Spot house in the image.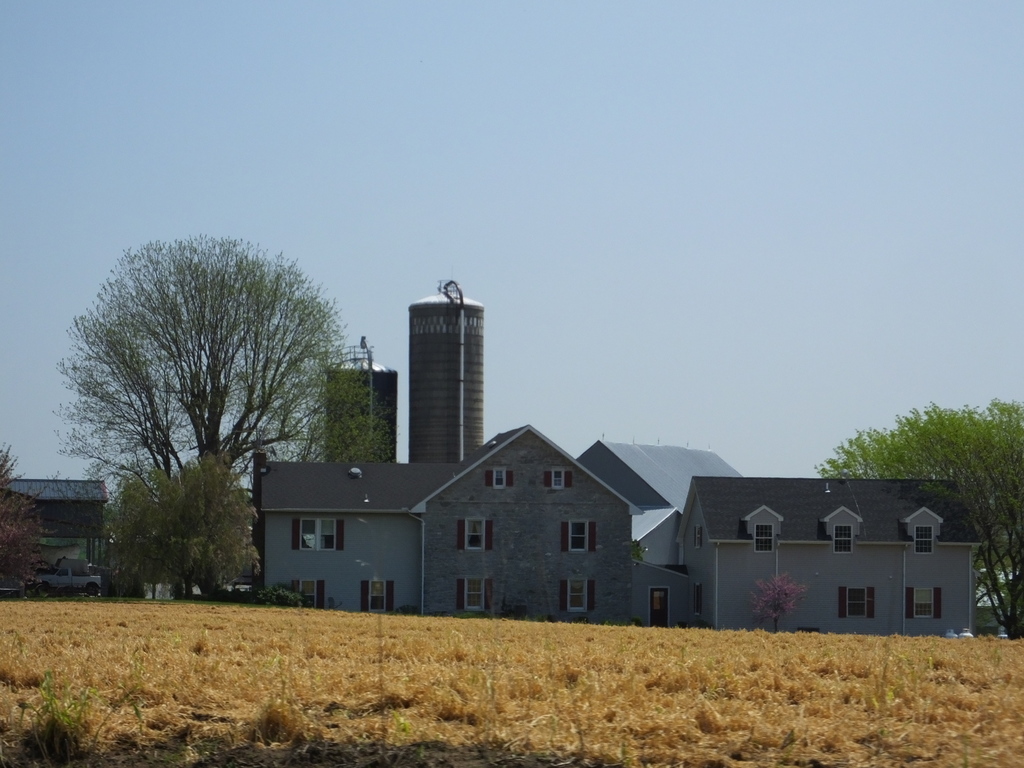
house found at l=561, t=429, r=760, b=547.
